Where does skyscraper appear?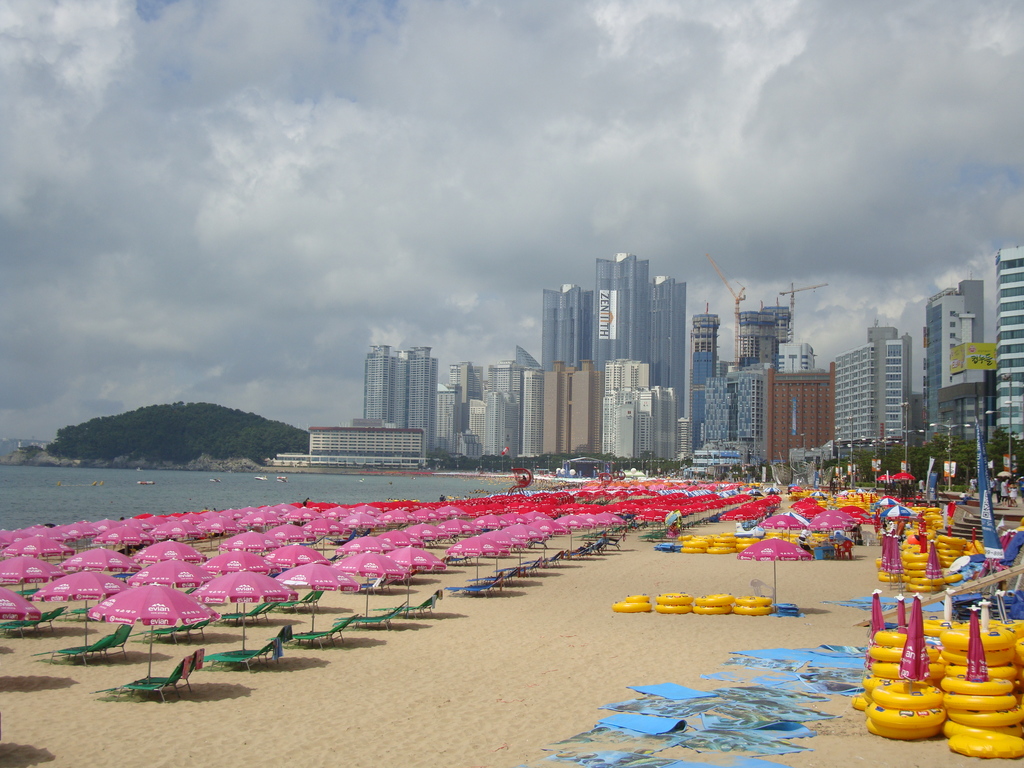
Appears at detection(650, 275, 689, 419).
